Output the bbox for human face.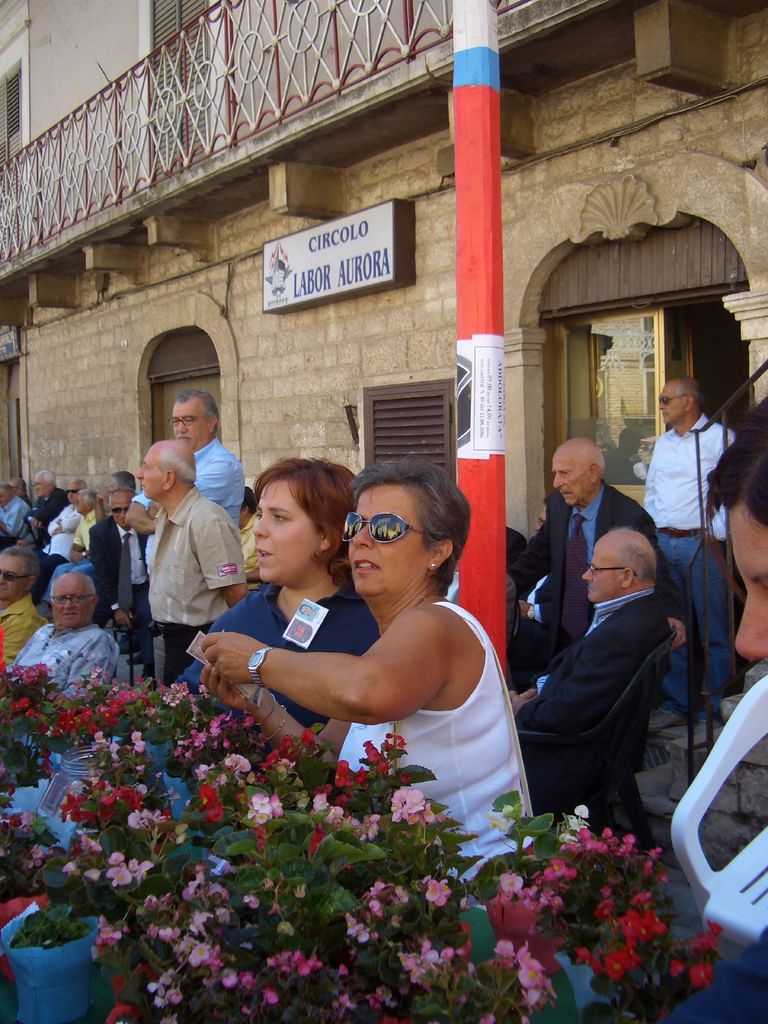
<region>0, 554, 26, 595</region>.
